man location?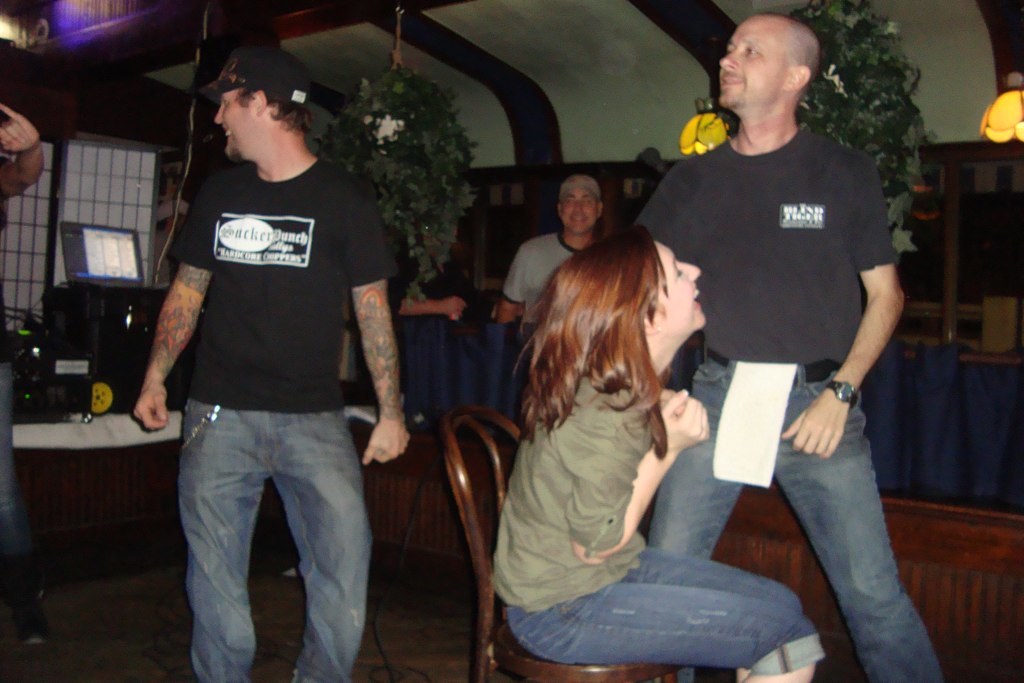
box(626, 13, 951, 682)
